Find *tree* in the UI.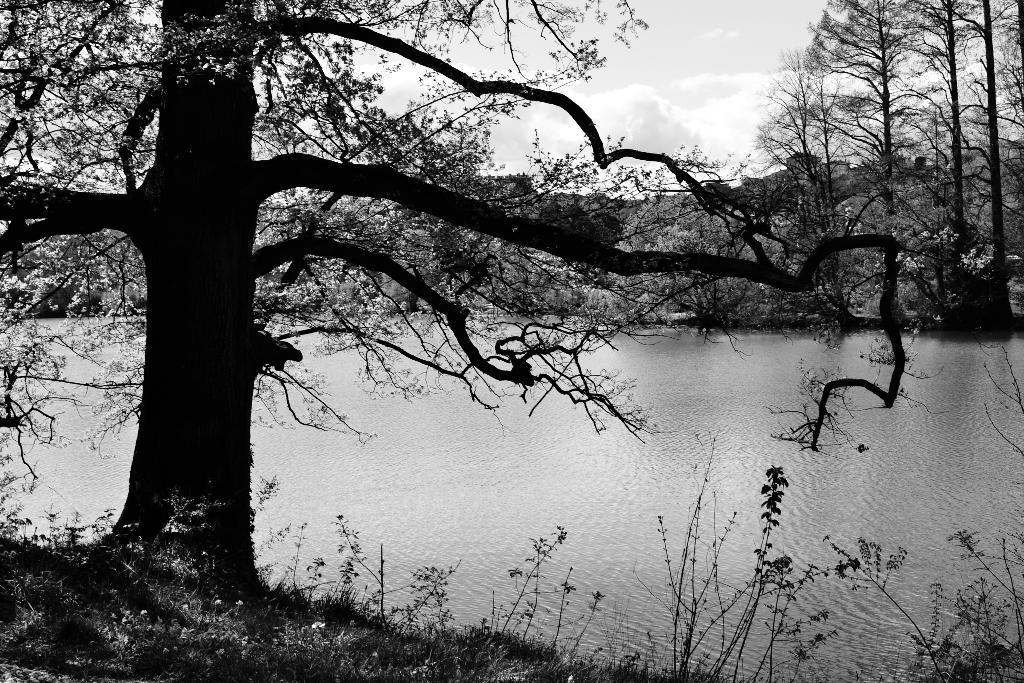
UI element at x1=1001, y1=0, x2=1023, y2=324.
